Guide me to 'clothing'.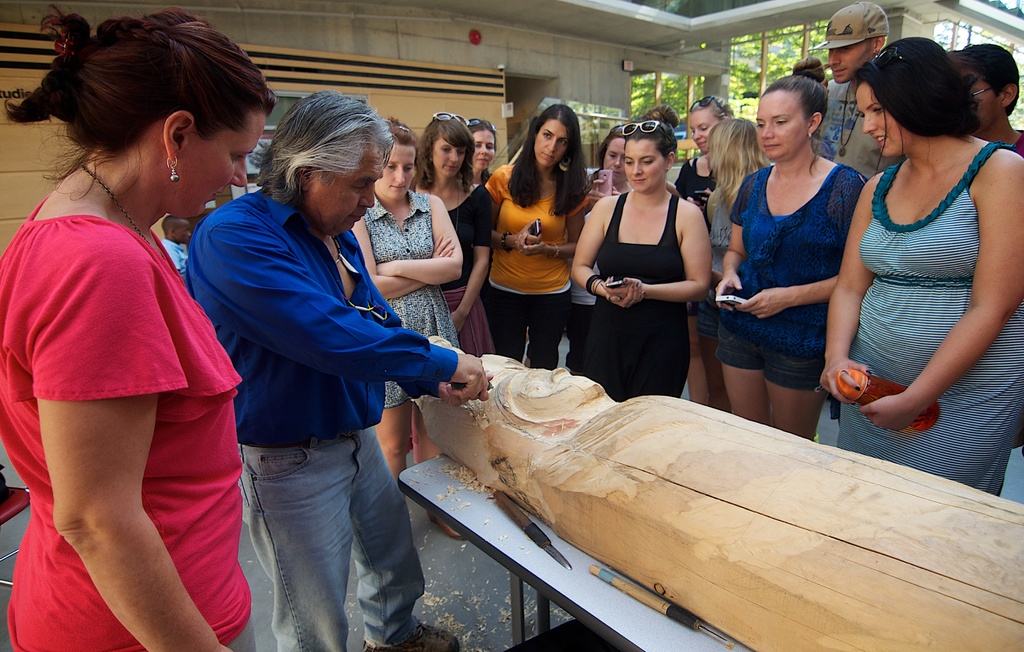
Guidance: {"left": 822, "top": 72, "right": 897, "bottom": 189}.
